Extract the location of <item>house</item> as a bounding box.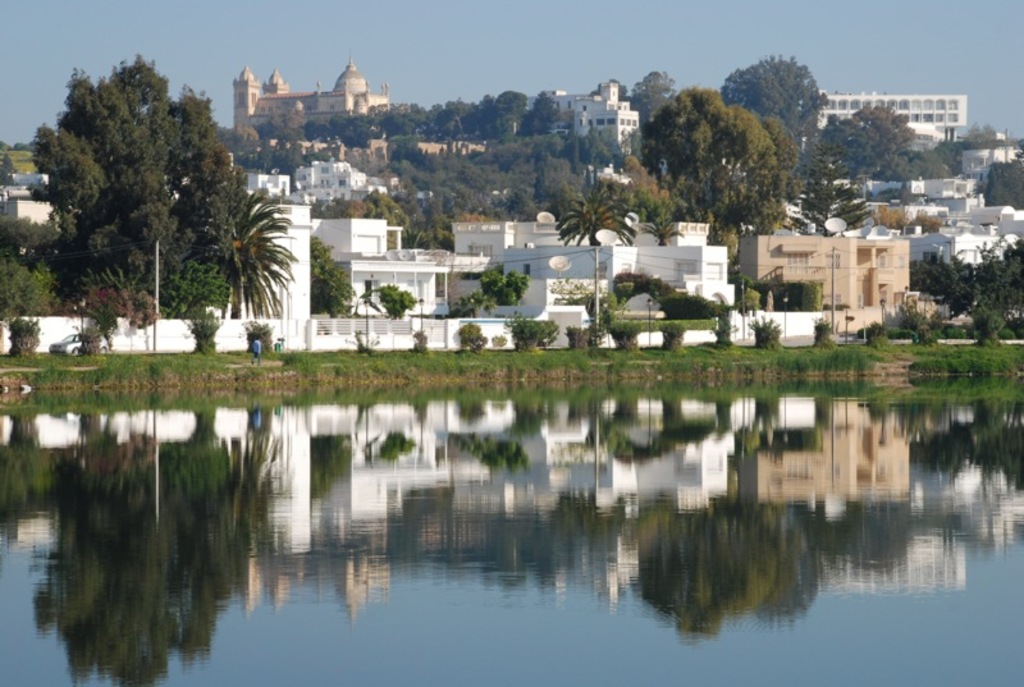
(left=956, top=122, right=1023, bottom=180).
